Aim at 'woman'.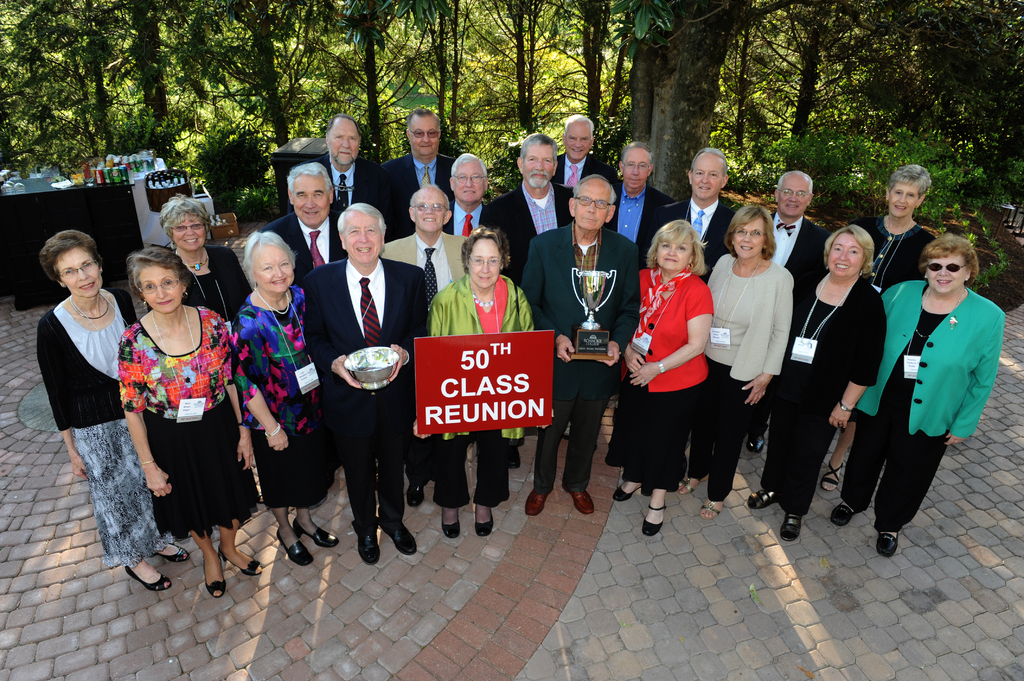
Aimed at l=154, t=193, r=250, b=319.
